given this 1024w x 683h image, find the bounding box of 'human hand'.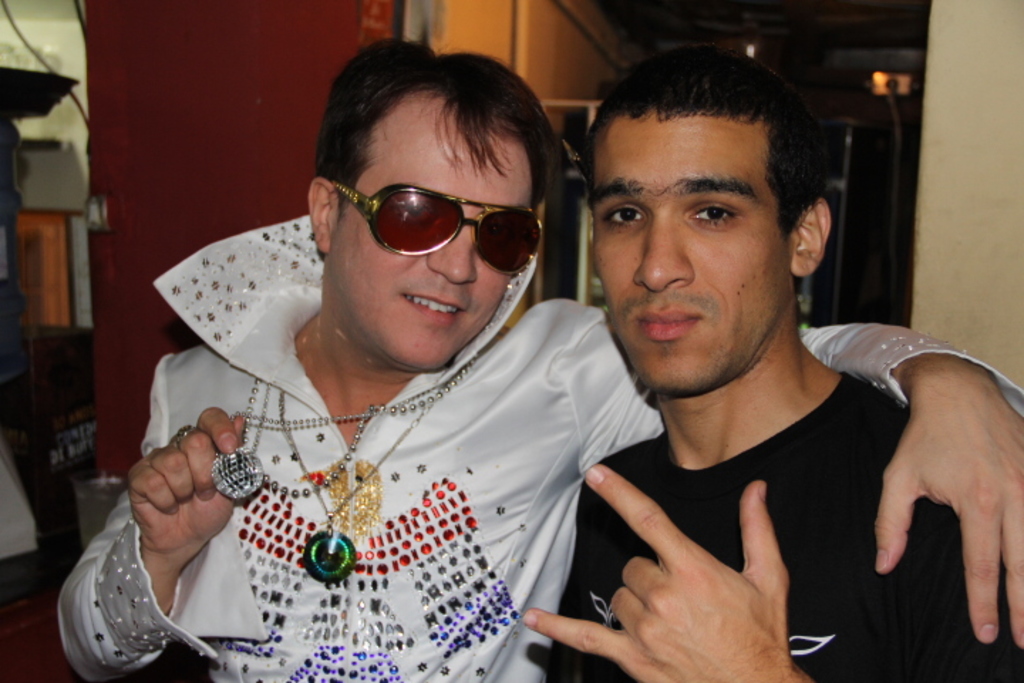
[519, 461, 794, 682].
